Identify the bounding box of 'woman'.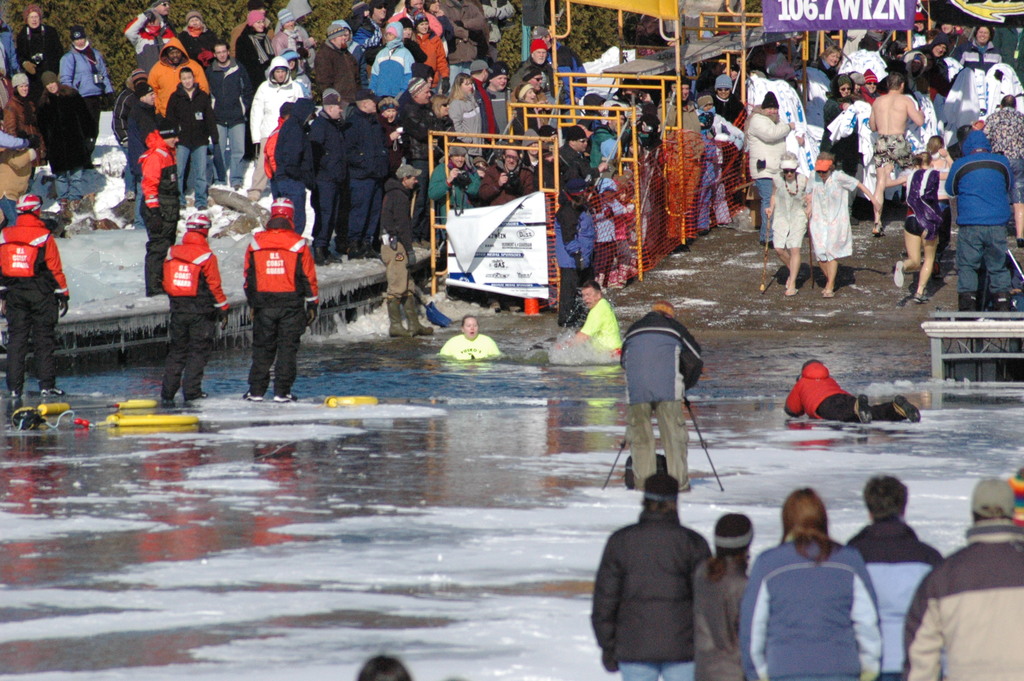
(x1=506, y1=78, x2=540, y2=138).
